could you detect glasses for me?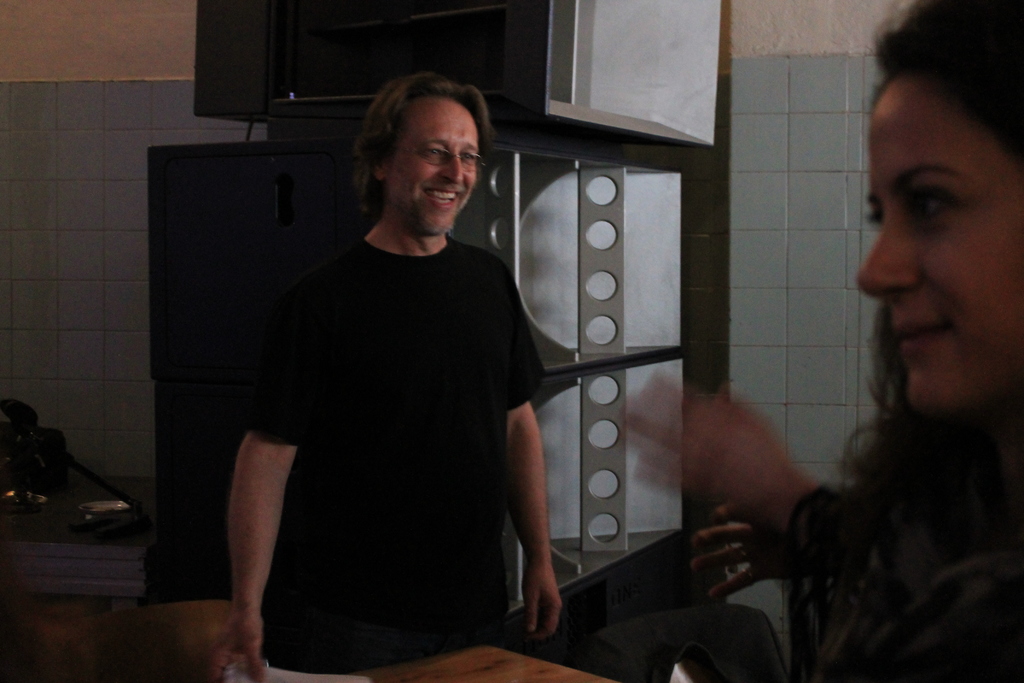
Detection result: <bbox>391, 140, 488, 177</bbox>.
